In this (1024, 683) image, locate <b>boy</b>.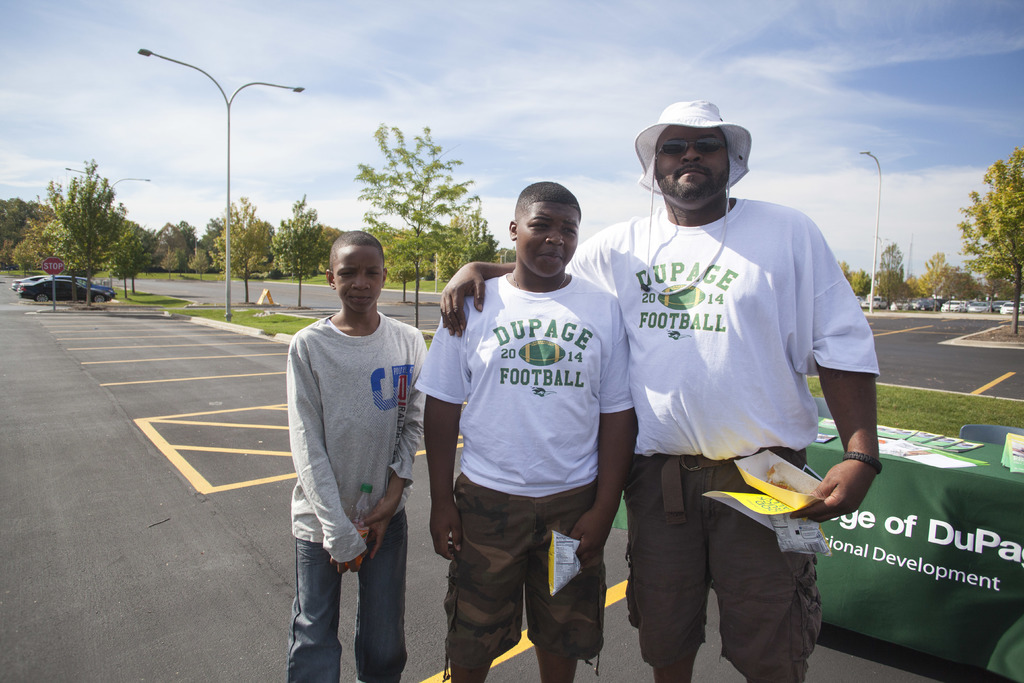
Bounding box: bbox=(270, 228, 433, 680).
